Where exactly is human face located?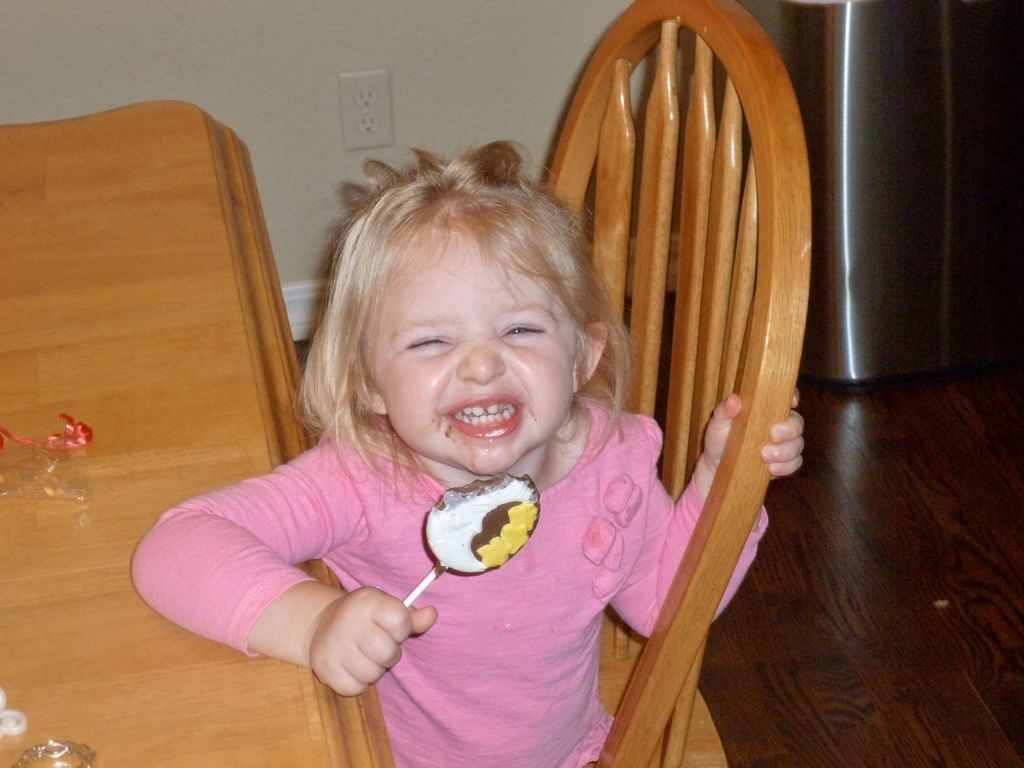
Its bounding box is (x1=358, y1=204, x2=583, y2=480).
